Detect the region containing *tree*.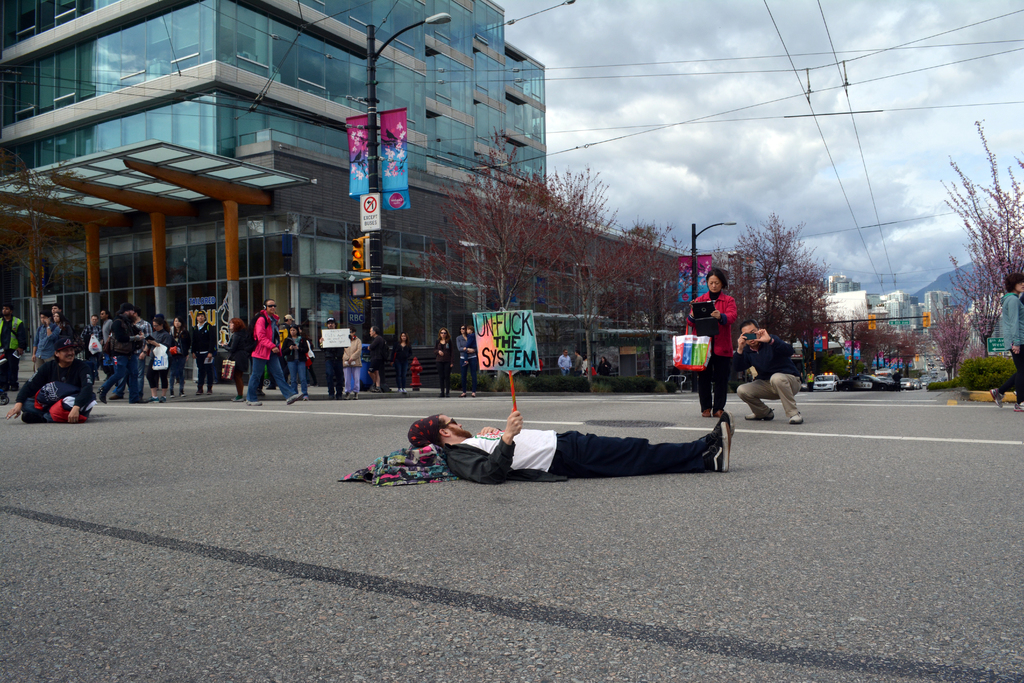
(0,145,107,325).
